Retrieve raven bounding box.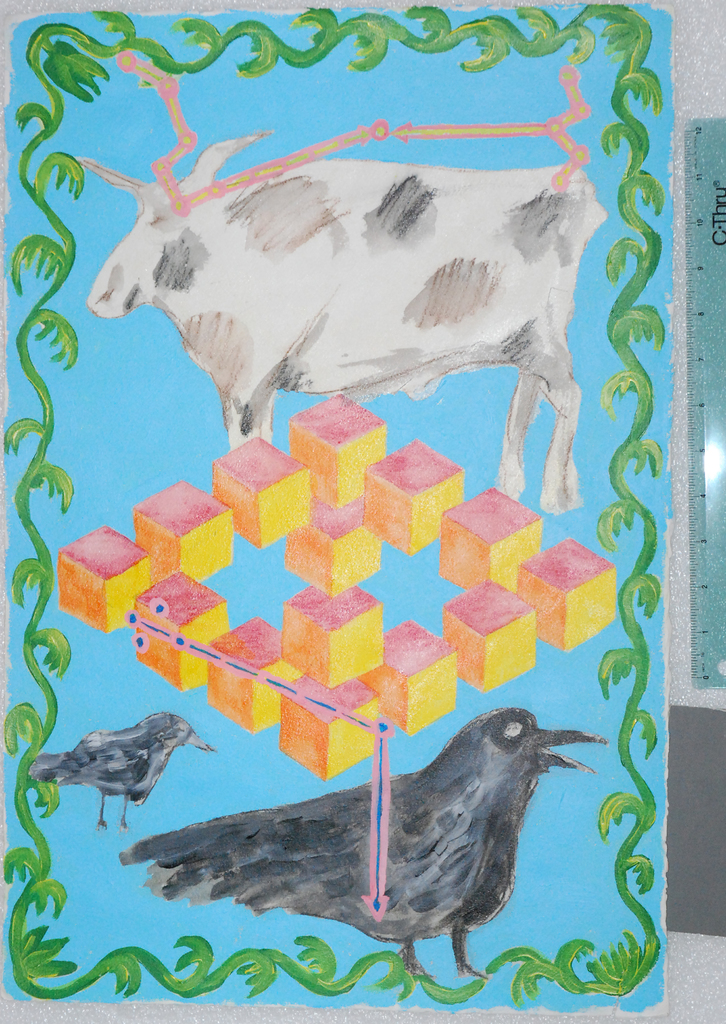
Bounding box: l=15, t=708, r=225, b=830.
